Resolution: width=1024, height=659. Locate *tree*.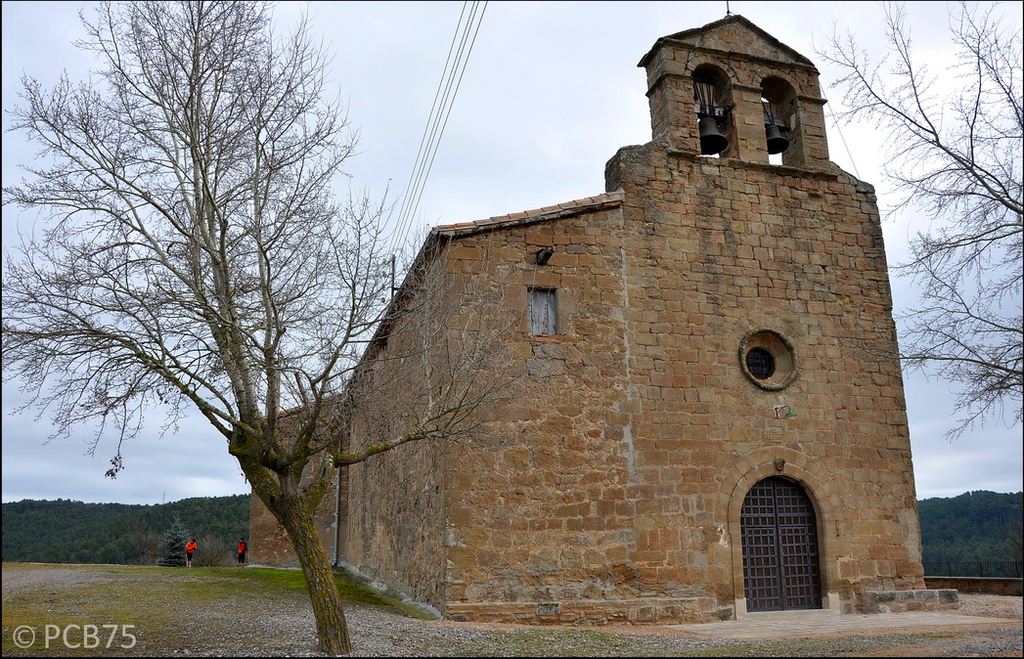
0/0/538/658.
